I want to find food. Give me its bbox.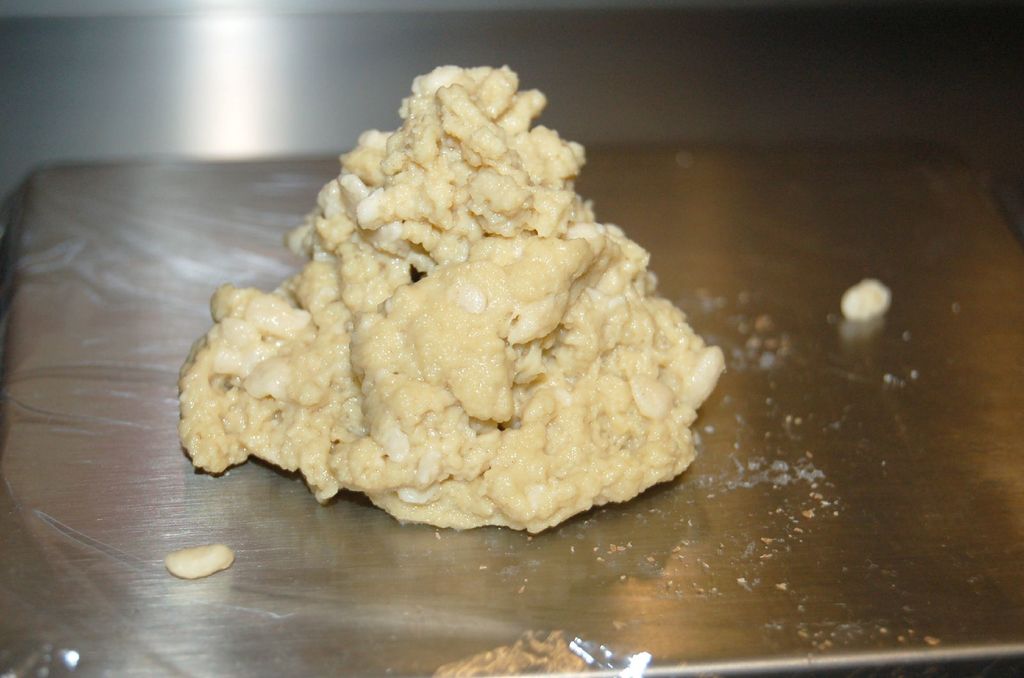
x1=838 y1=277 x2=895 y2=323.
